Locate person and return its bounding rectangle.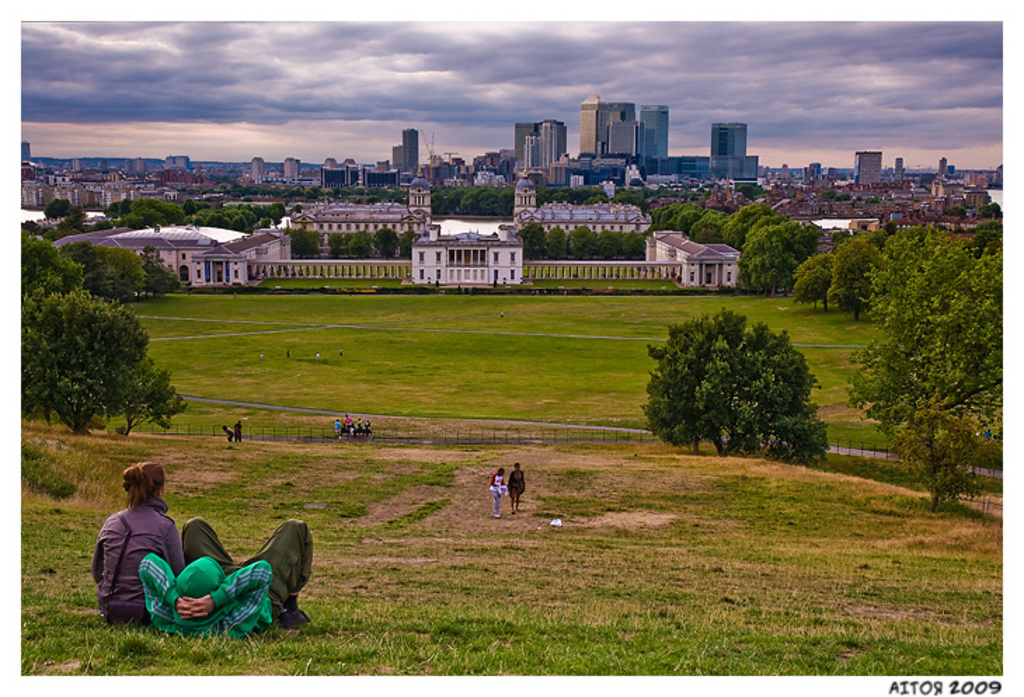
select_region(337, 415, 352, 432).
